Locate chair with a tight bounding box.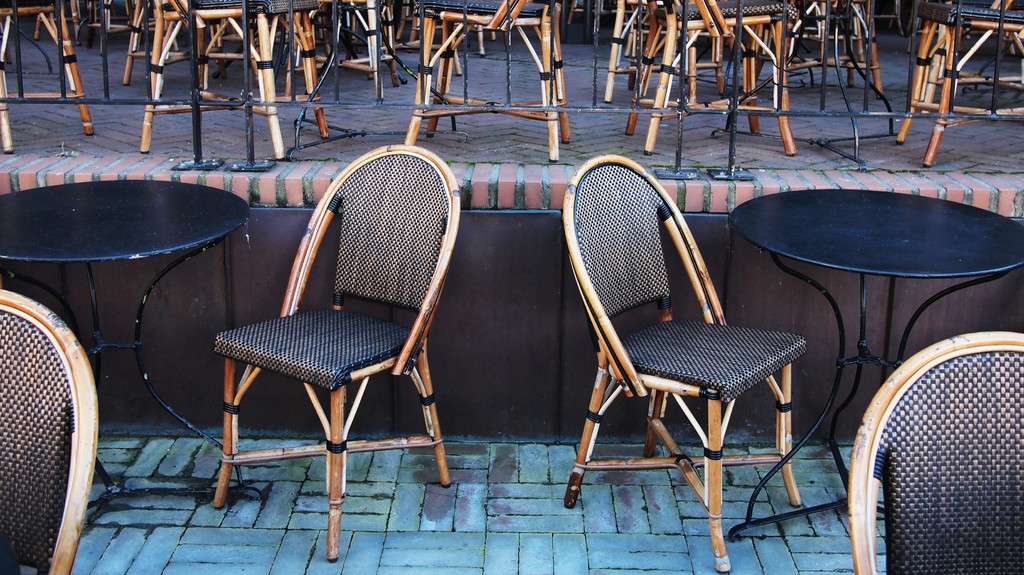
(850,329,1023,574).
